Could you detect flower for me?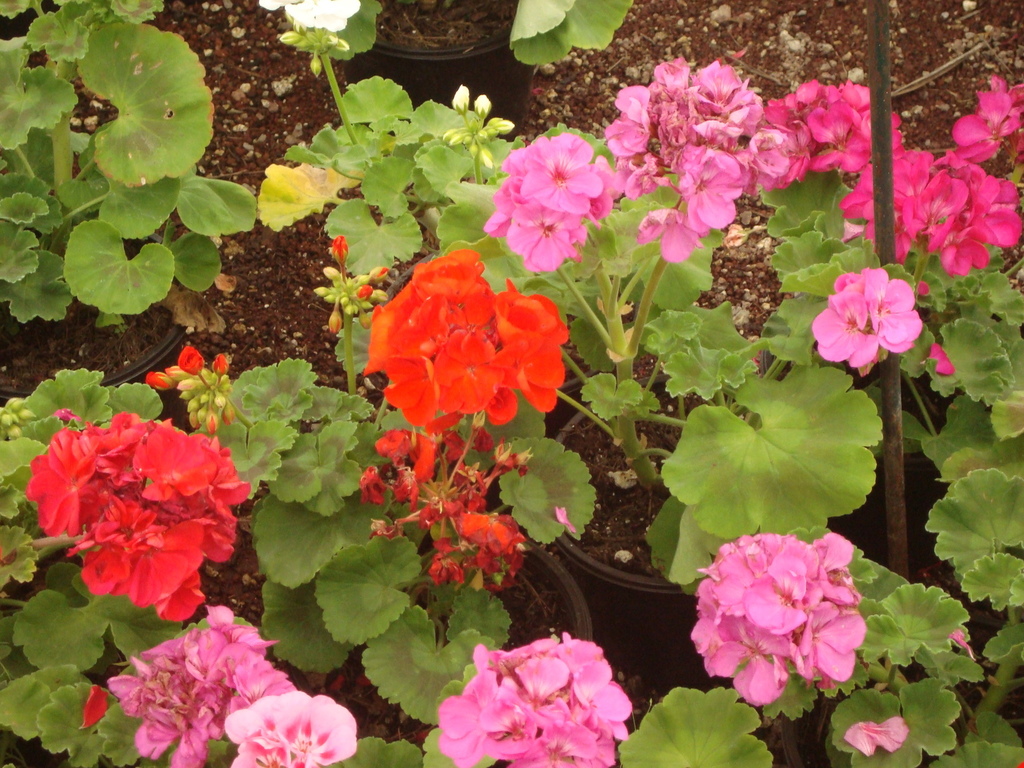
Detection result: [x1=173, y1=348, x2=205, y2=379].
